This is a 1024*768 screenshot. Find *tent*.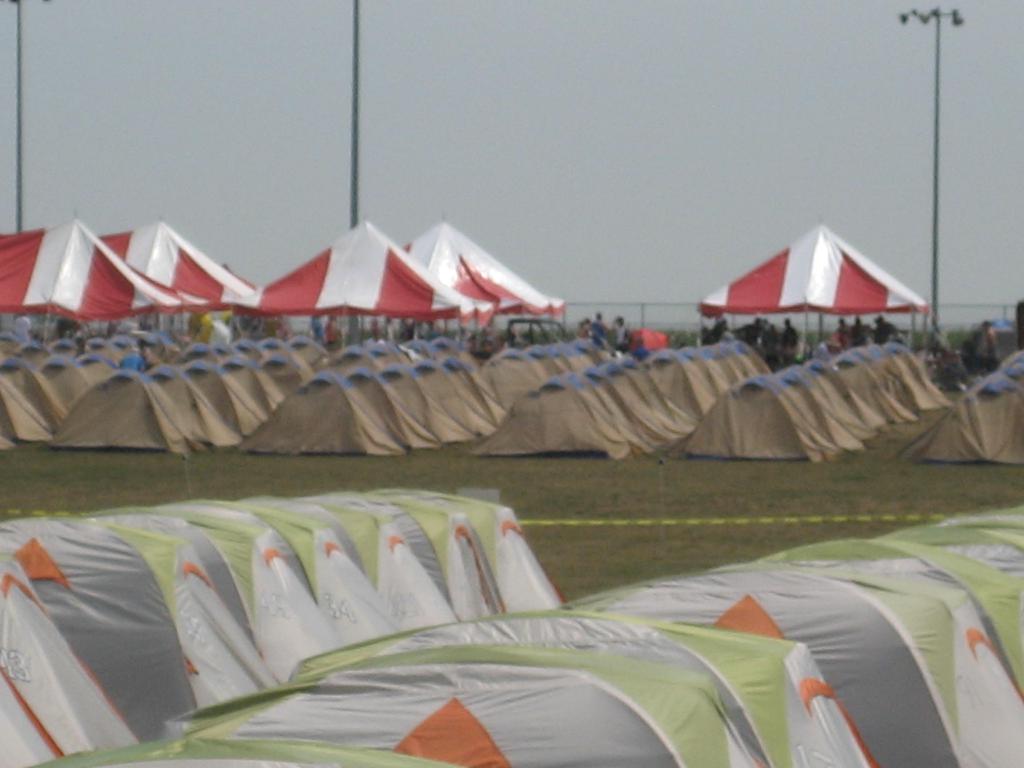
Bounding box: 801/367/861/435.
